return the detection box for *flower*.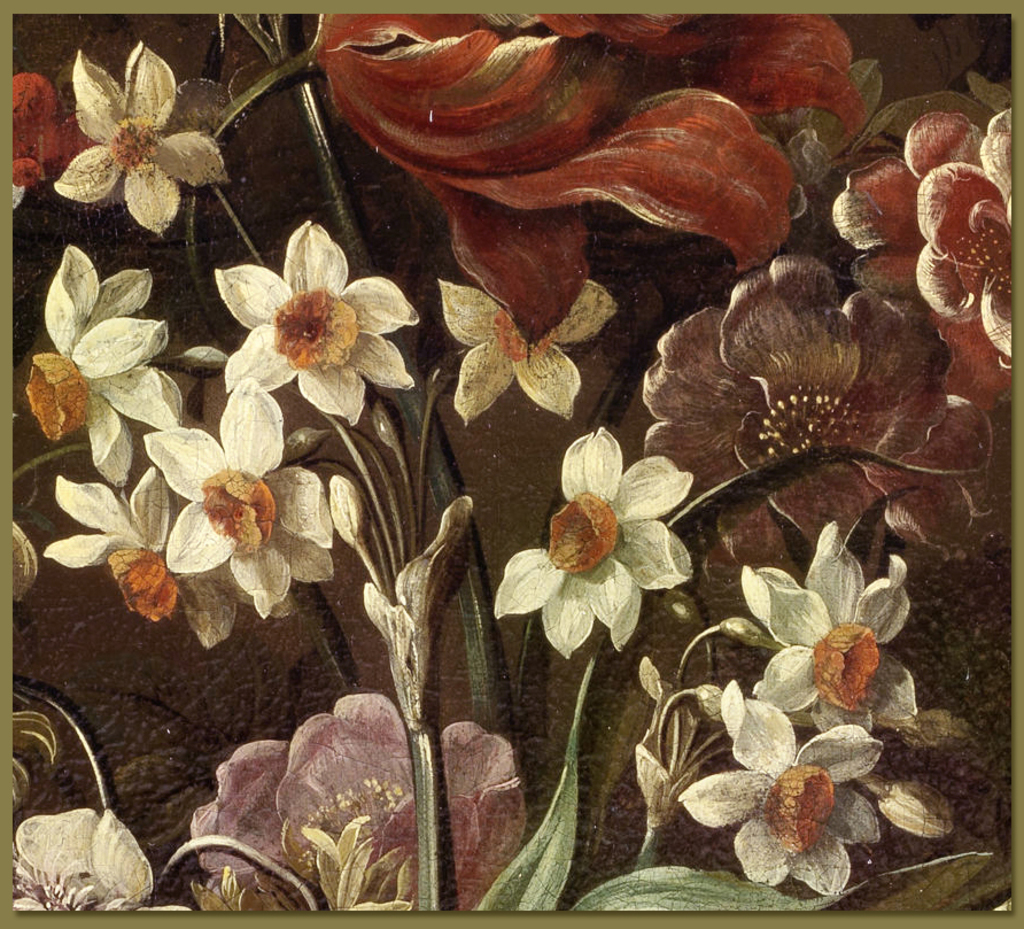
(x1=331, y1=471, x2=362, y2=545).
